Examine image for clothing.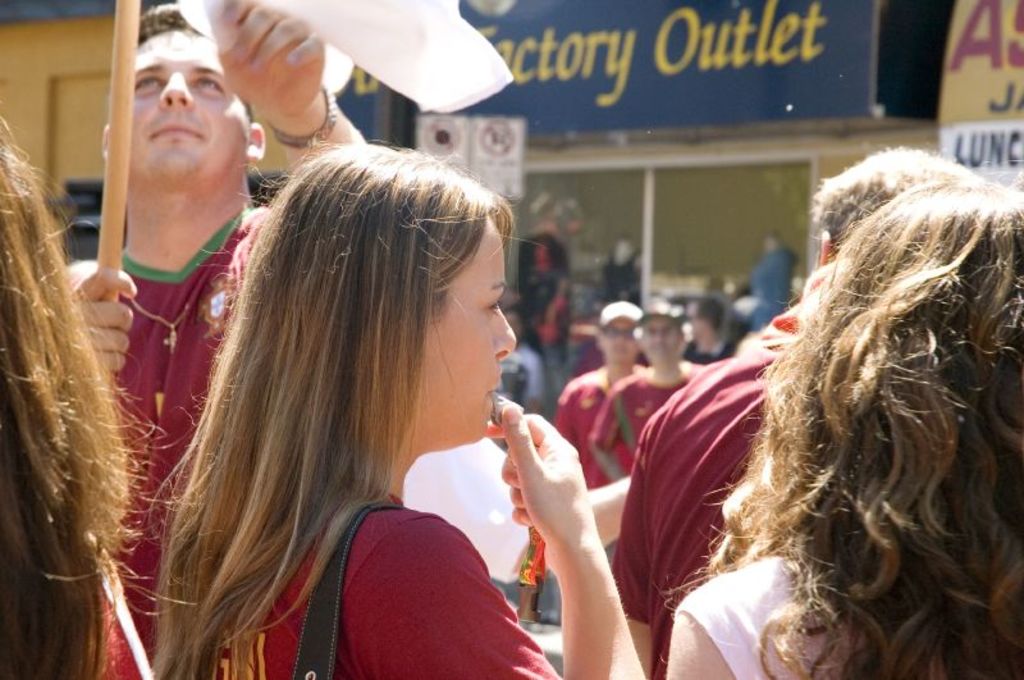
Examination result: [x1=214, y1=485, x2=564, y2=679].
